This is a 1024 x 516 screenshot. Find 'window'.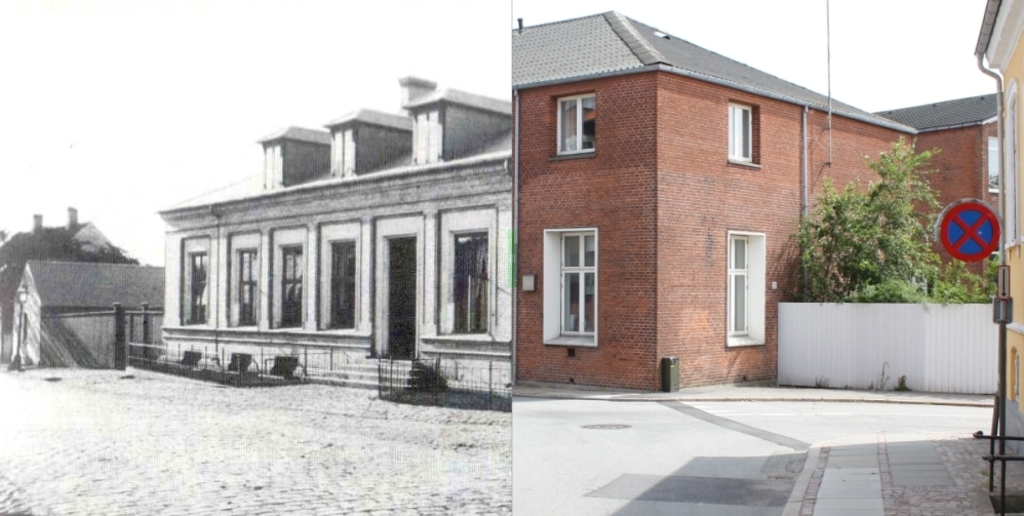
Bounding box: region(280, 243, 305, 328).
